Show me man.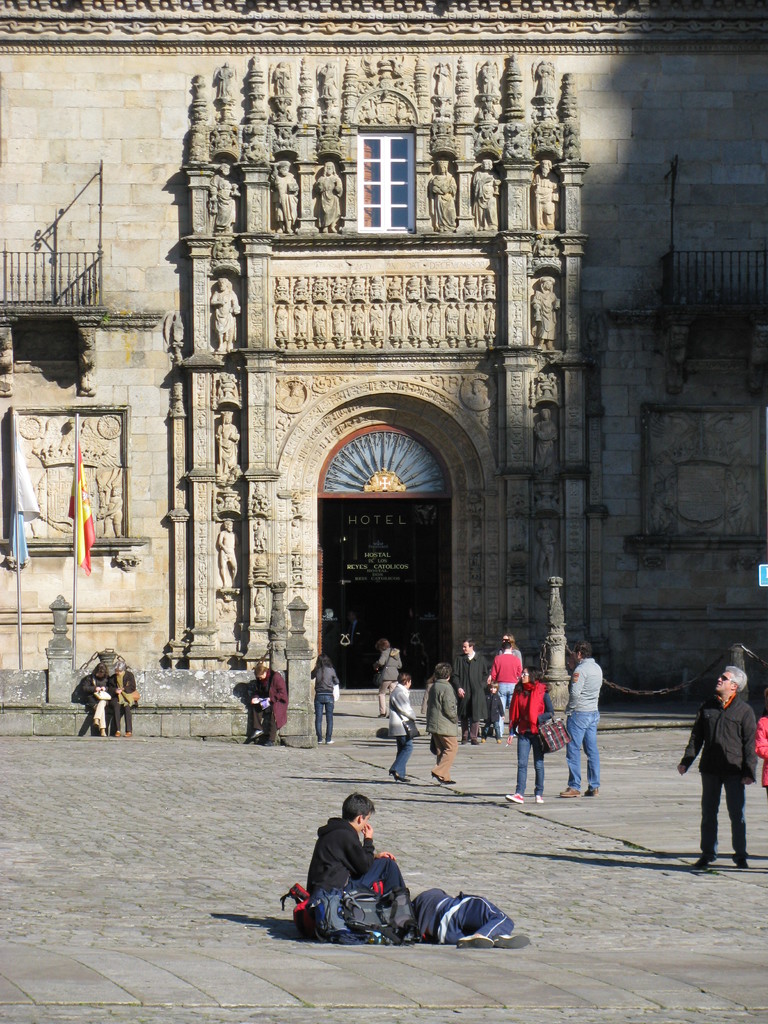
man is here: region(471, 159, 502, 227).
